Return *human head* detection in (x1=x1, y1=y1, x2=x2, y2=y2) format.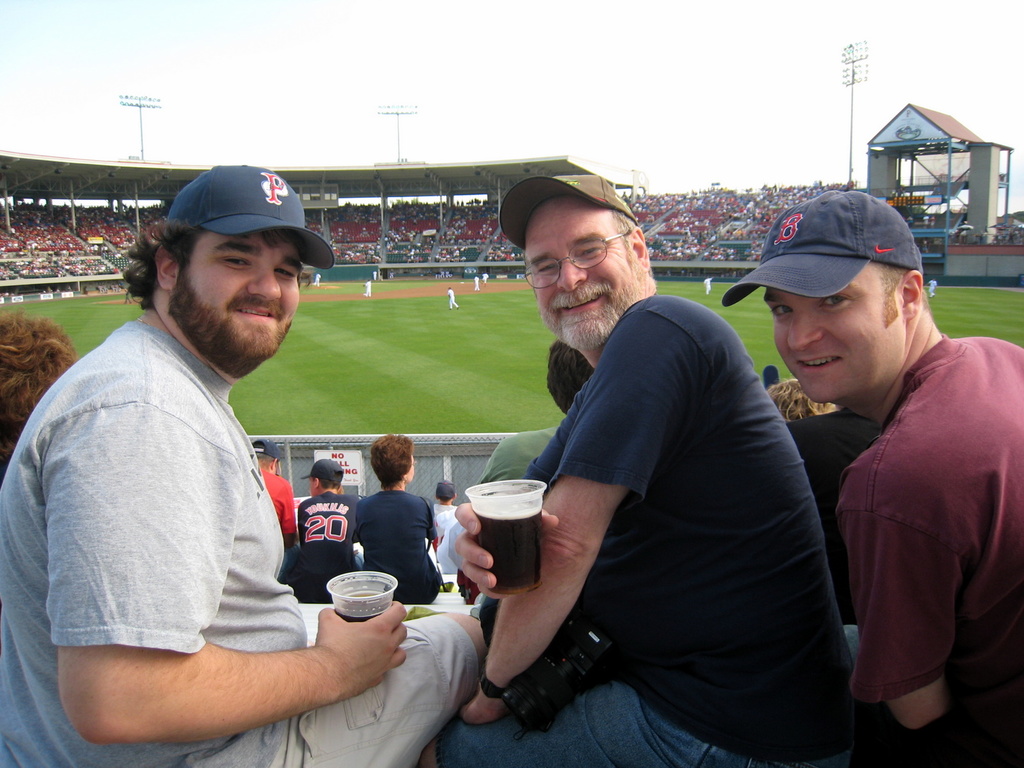
(x1=765, y1=379, x2=840, y2=420).
